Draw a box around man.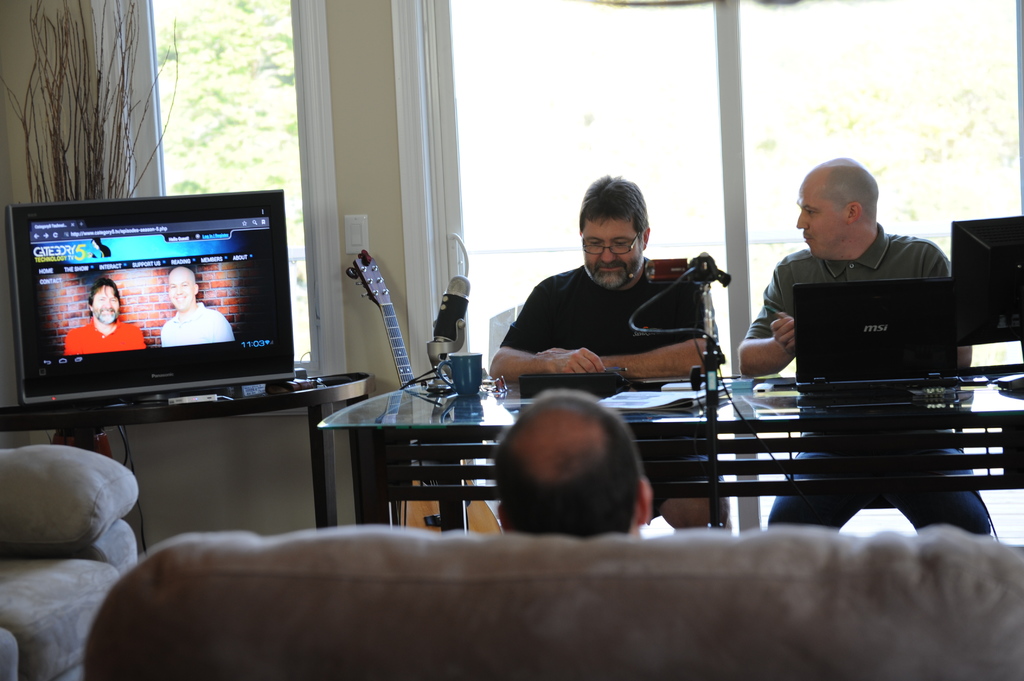
bbox(486, 189, 748, 427).
